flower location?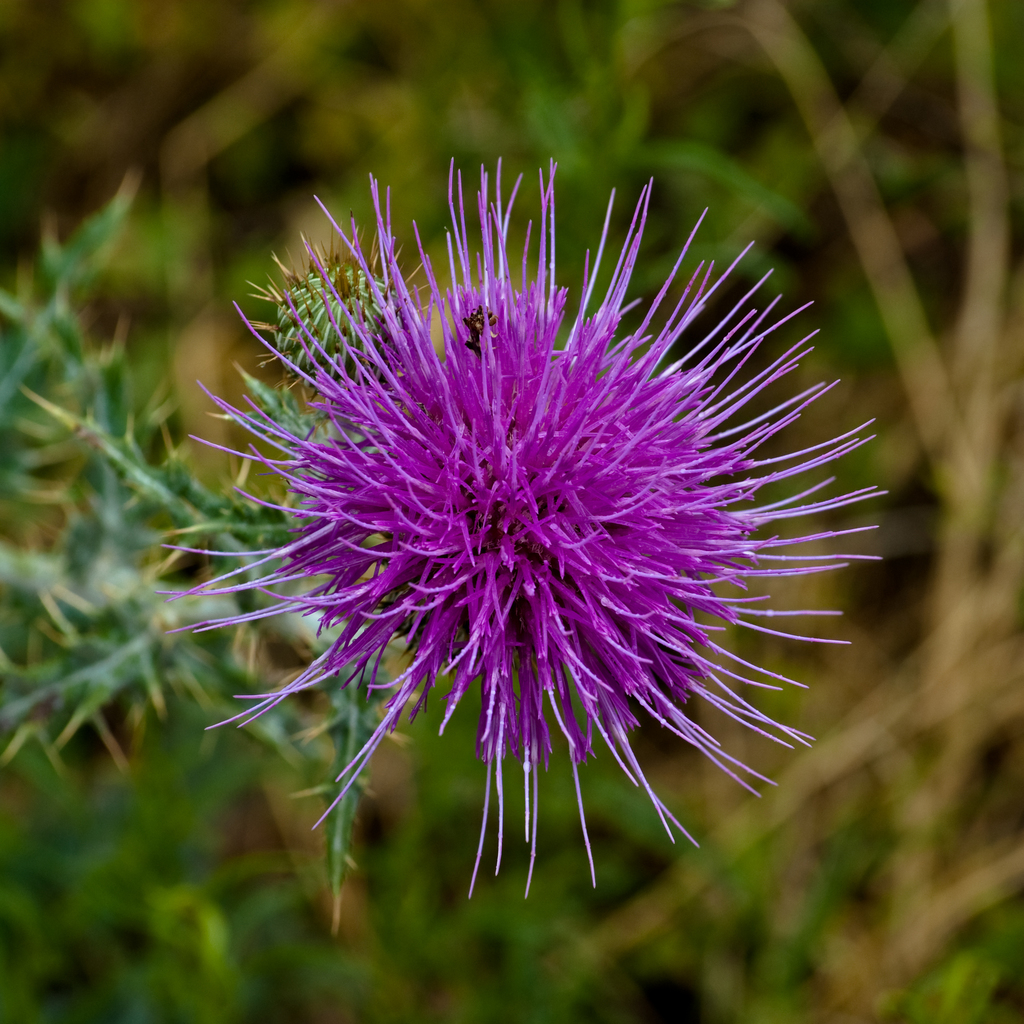
[192, 170, 893, 863]
